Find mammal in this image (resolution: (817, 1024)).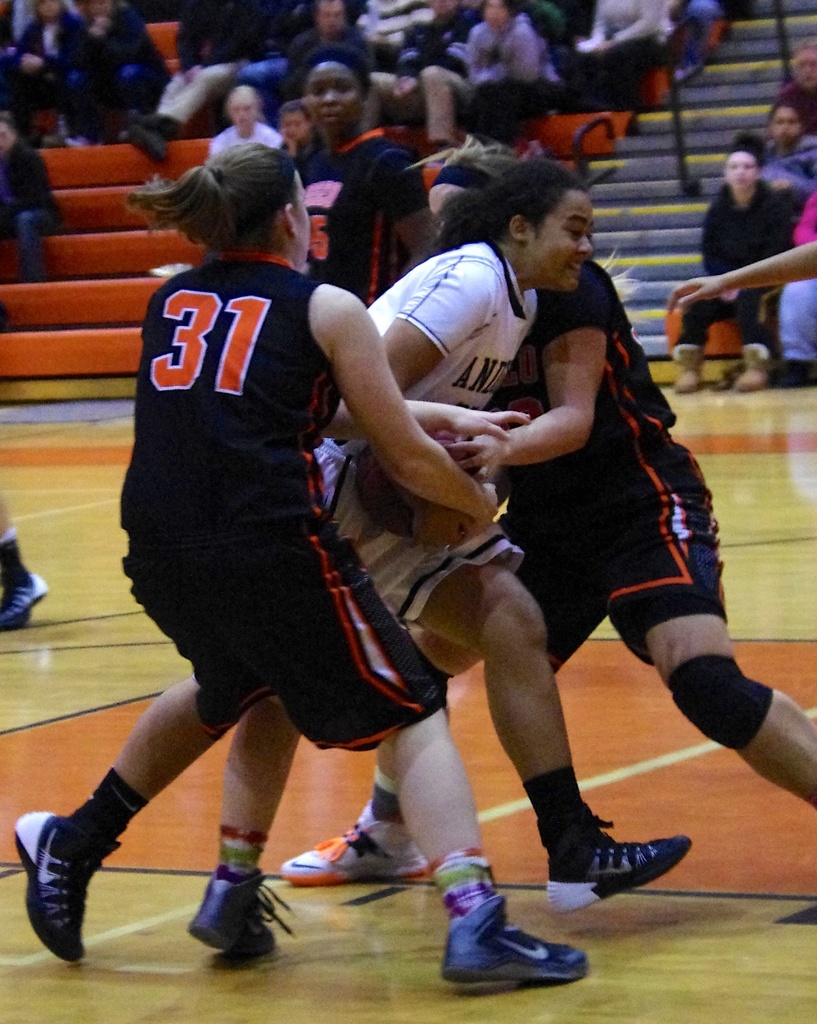
select_region(0, 487, 42, 637).
